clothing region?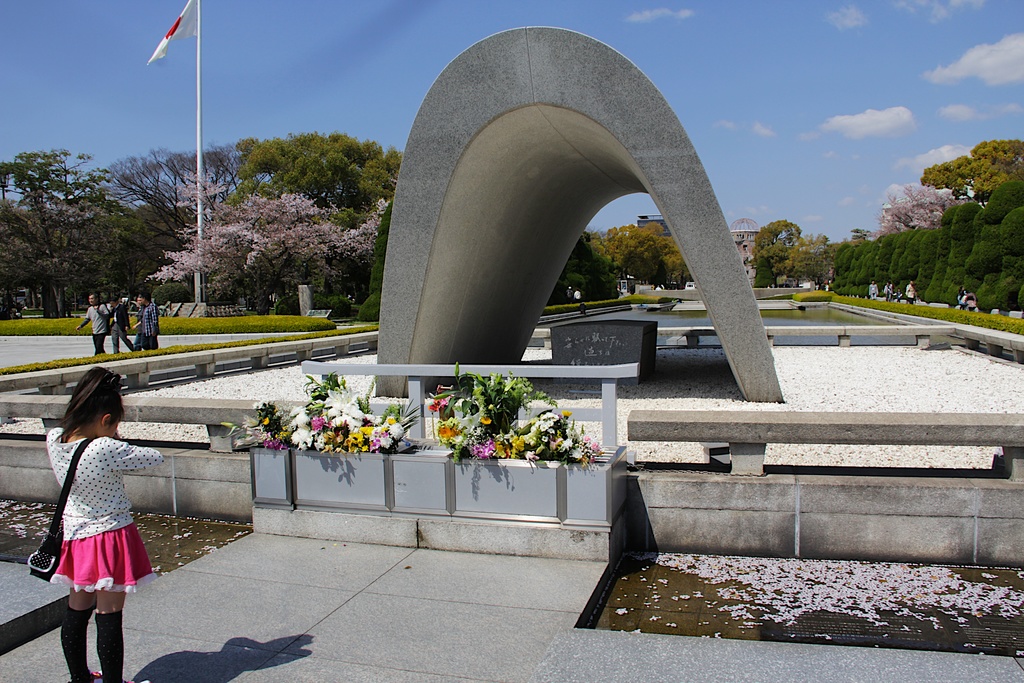
93/334/102/353
